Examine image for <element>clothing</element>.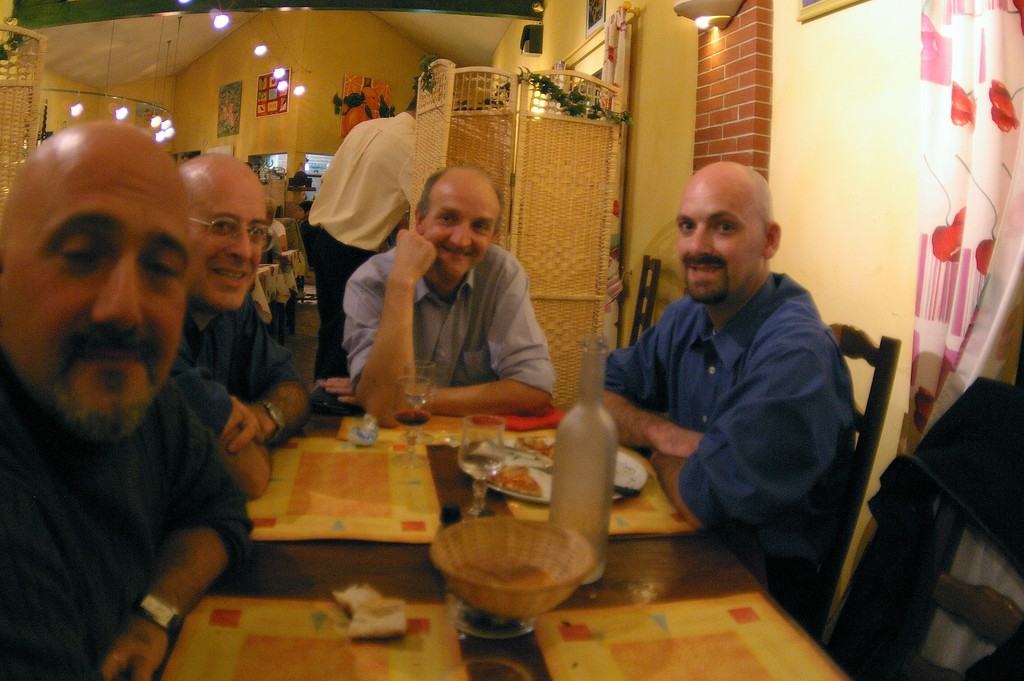
Examination result: box=[179, 291, 317, 395].
